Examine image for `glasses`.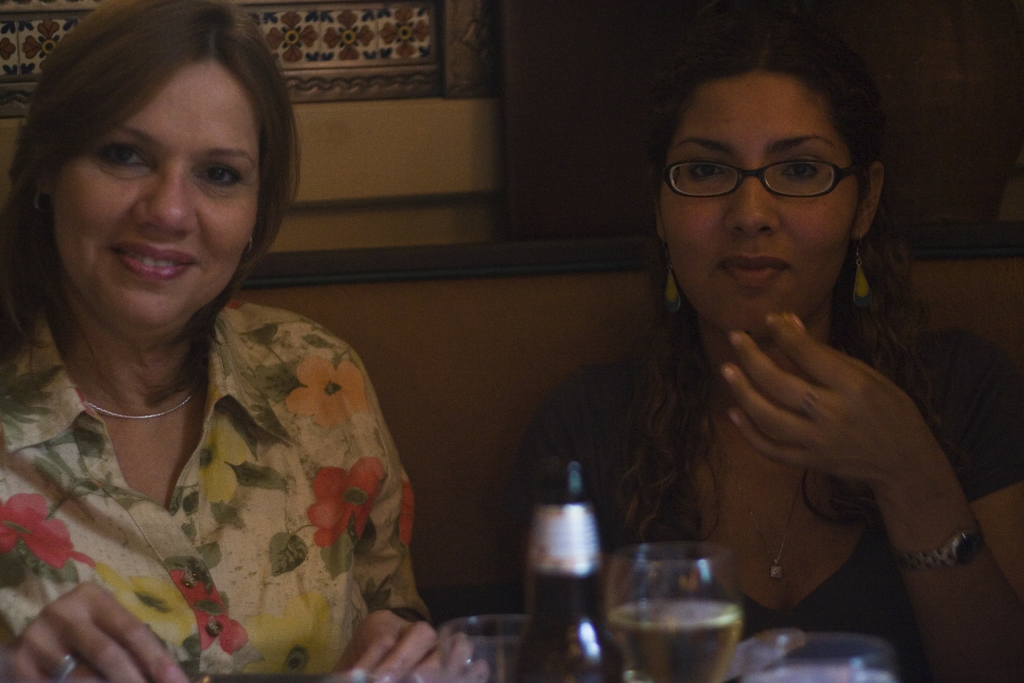
Examination result: (x1=661, y1=158, x2=859, y2=197).
